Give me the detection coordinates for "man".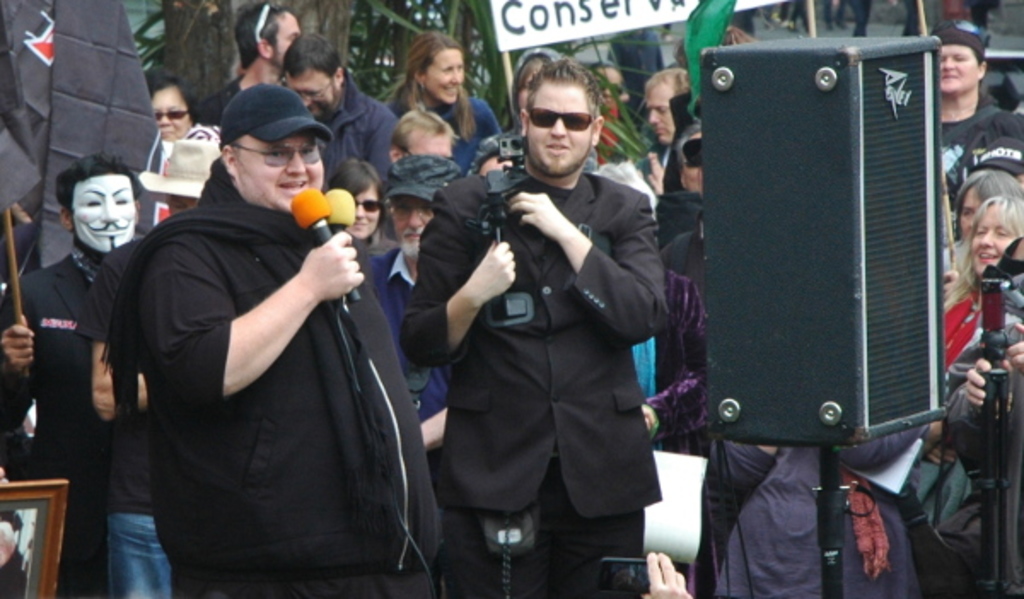
crop(637, 58, 676, 225).
